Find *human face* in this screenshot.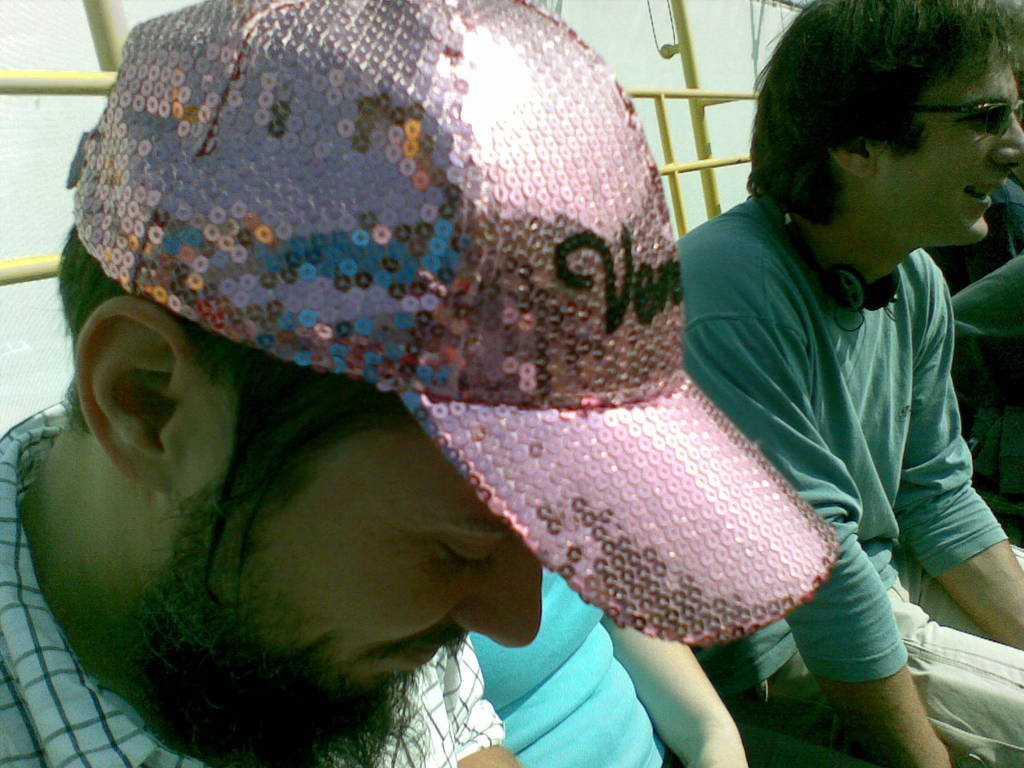
The bounding box for *human face* is {"left": 859, "top": 40, "right": 1023, "bottom": 239}.
